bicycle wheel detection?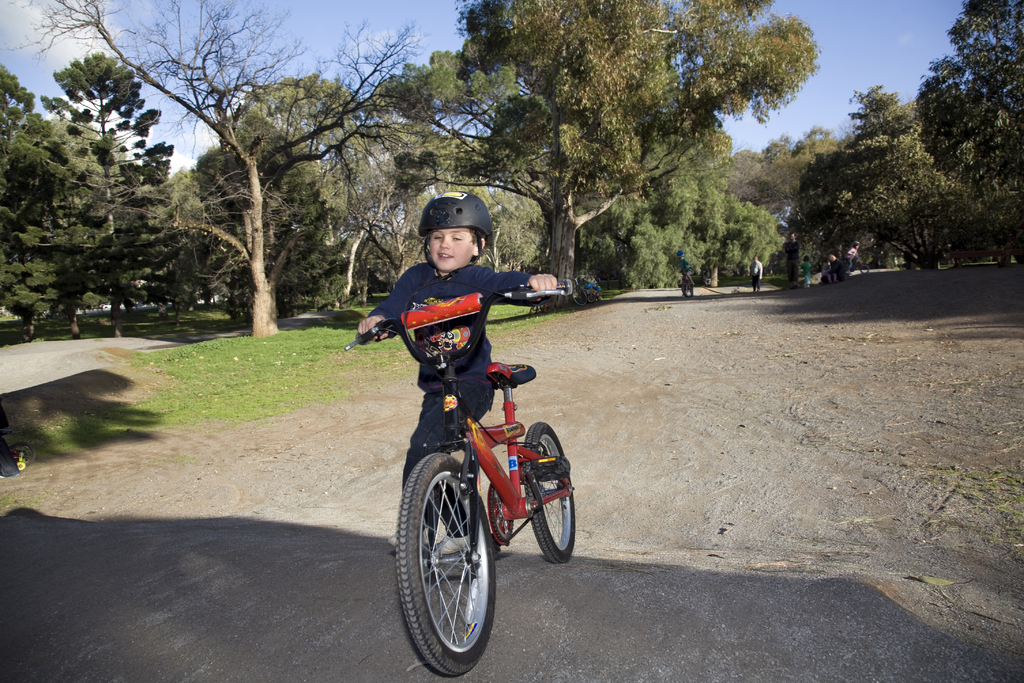
region(862, 265, 870, 272)
